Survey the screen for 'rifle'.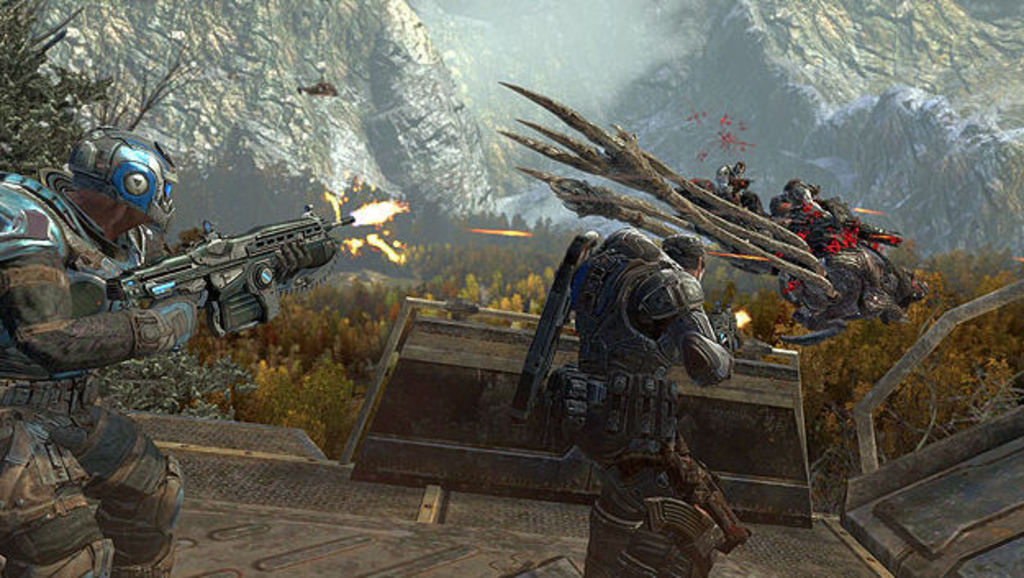
Survey found: 705 300 747 362.
